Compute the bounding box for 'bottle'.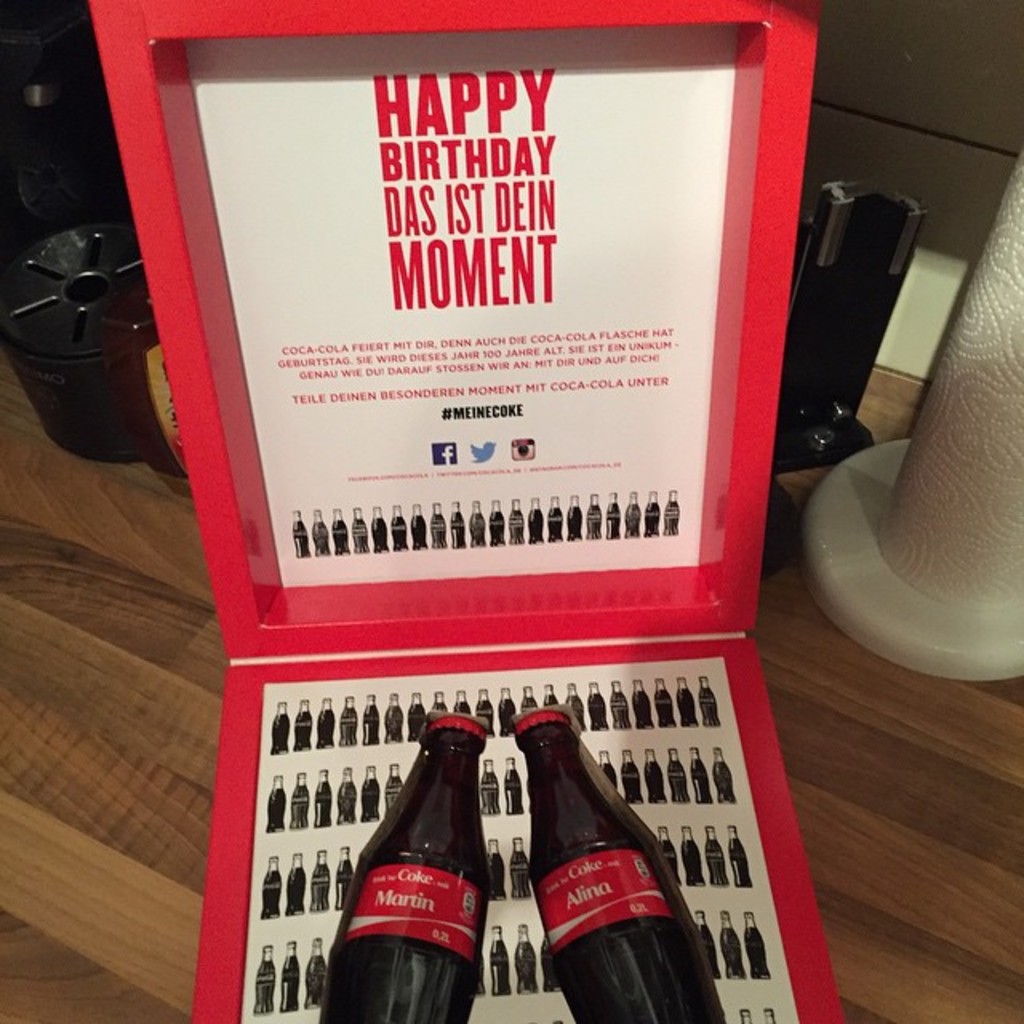
(563,493,582,544).
